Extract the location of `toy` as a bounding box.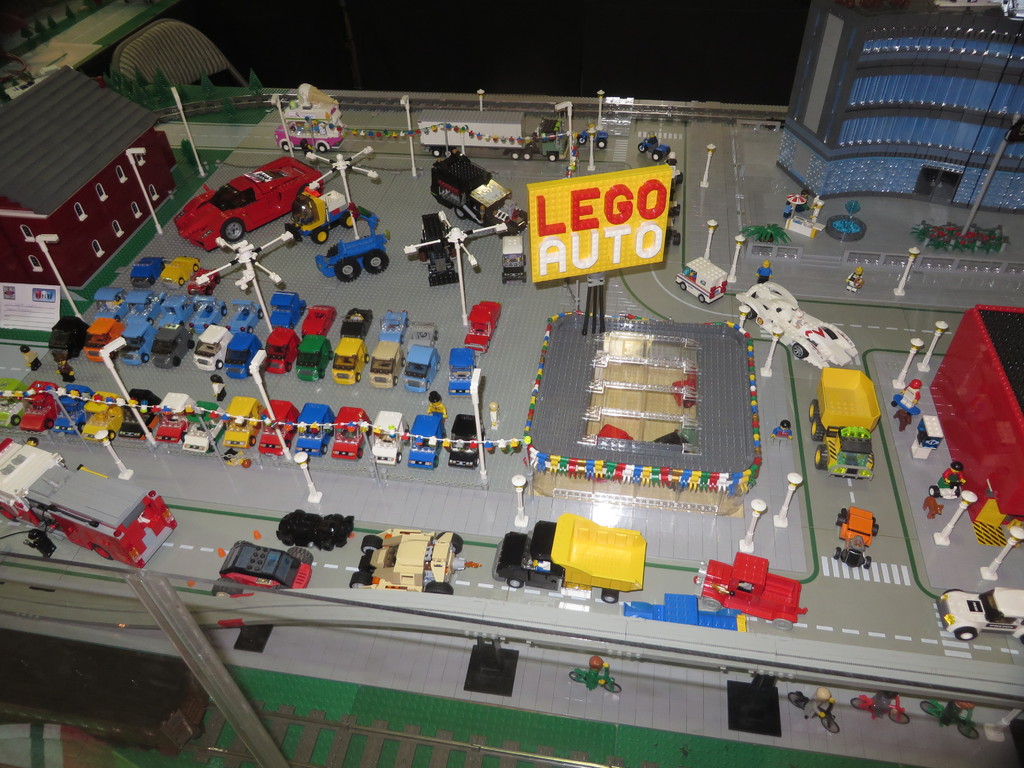
x1=920 y1=698 x2=980 y2=737.
